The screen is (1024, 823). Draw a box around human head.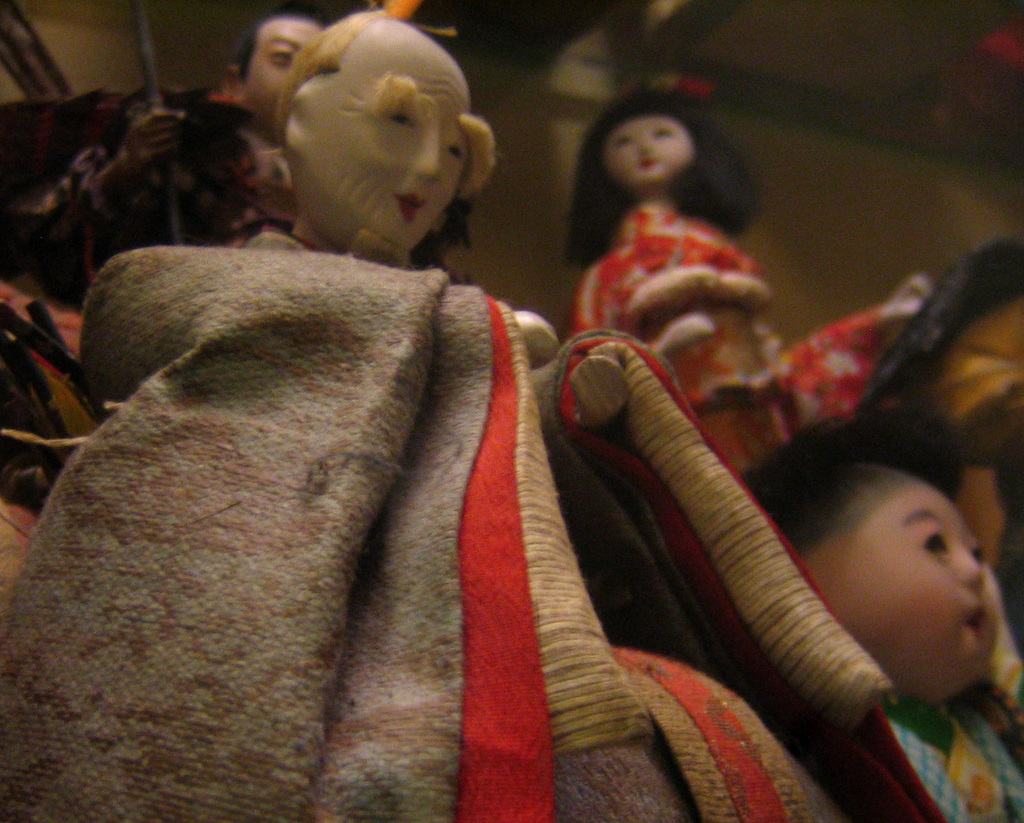
crop(270, 20, 490, 247).
